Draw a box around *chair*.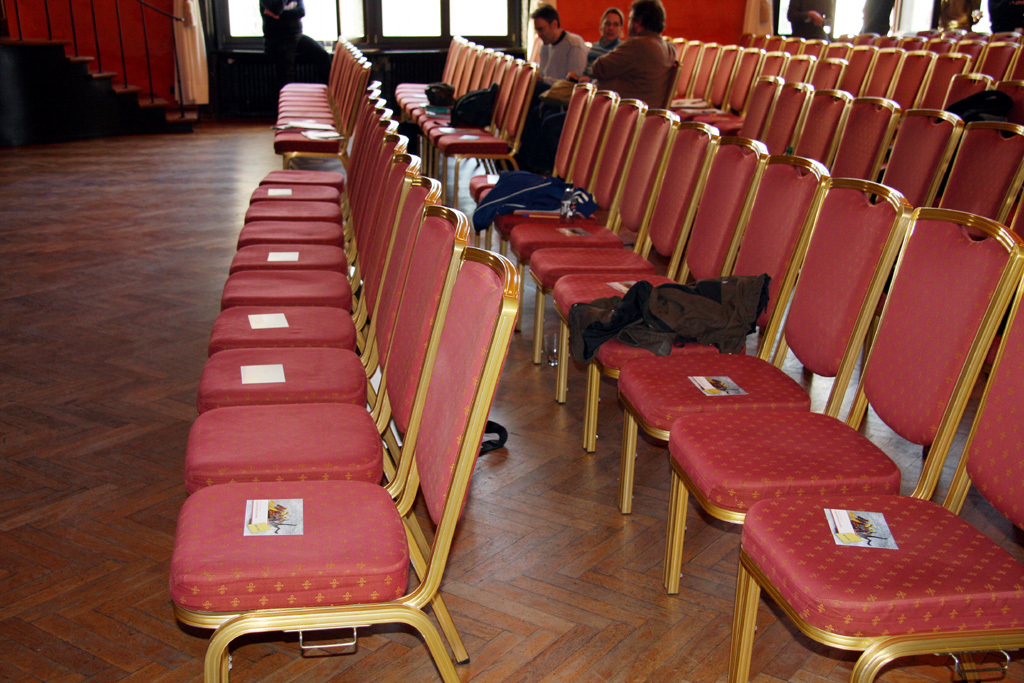
[left=191, top=205, right=472, bottom=564].
